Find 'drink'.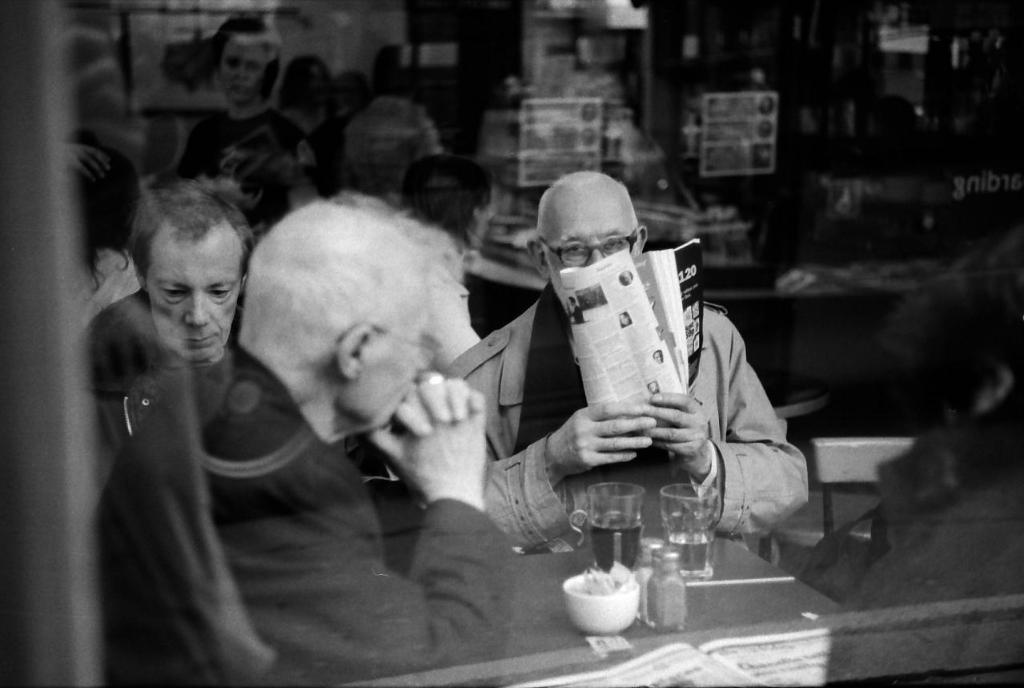
667/534/712/575.
